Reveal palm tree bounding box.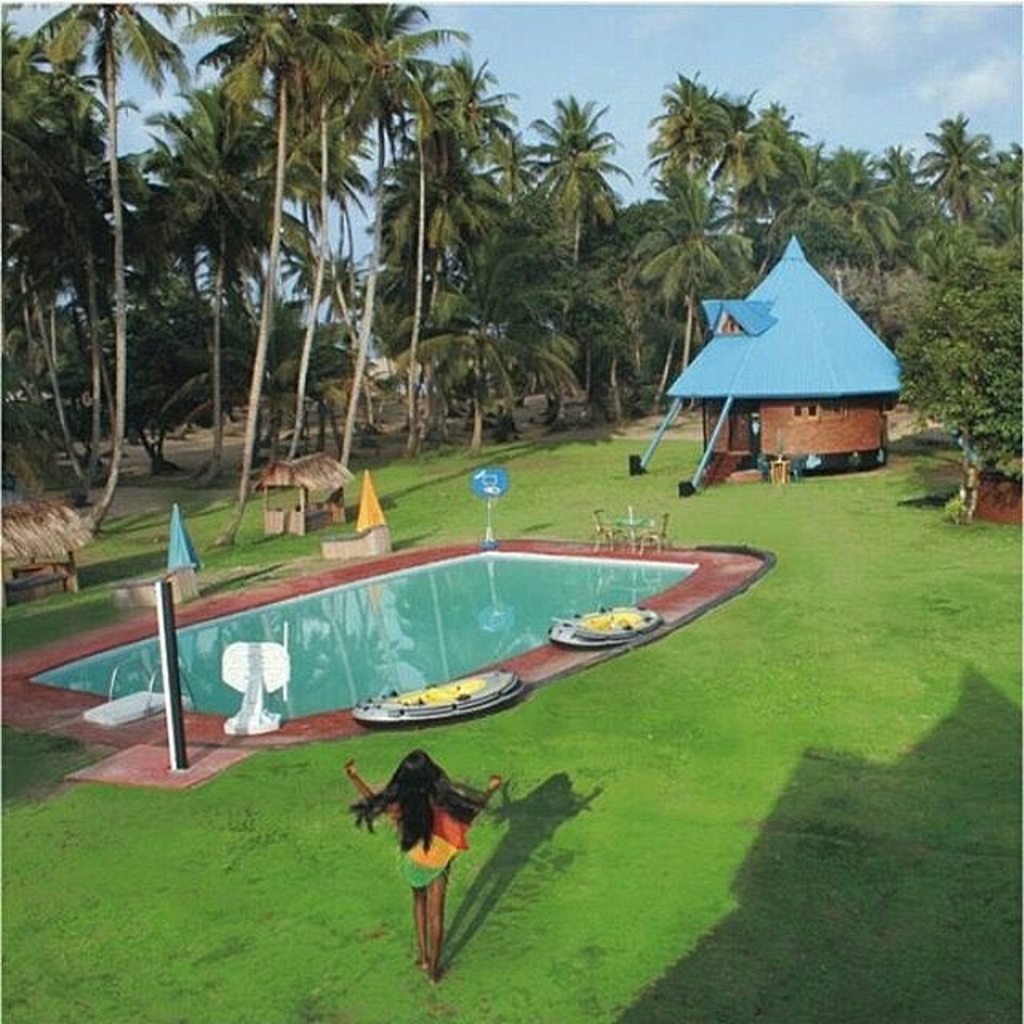
Revealed: <region>725, 102, 800, 200</region>.
